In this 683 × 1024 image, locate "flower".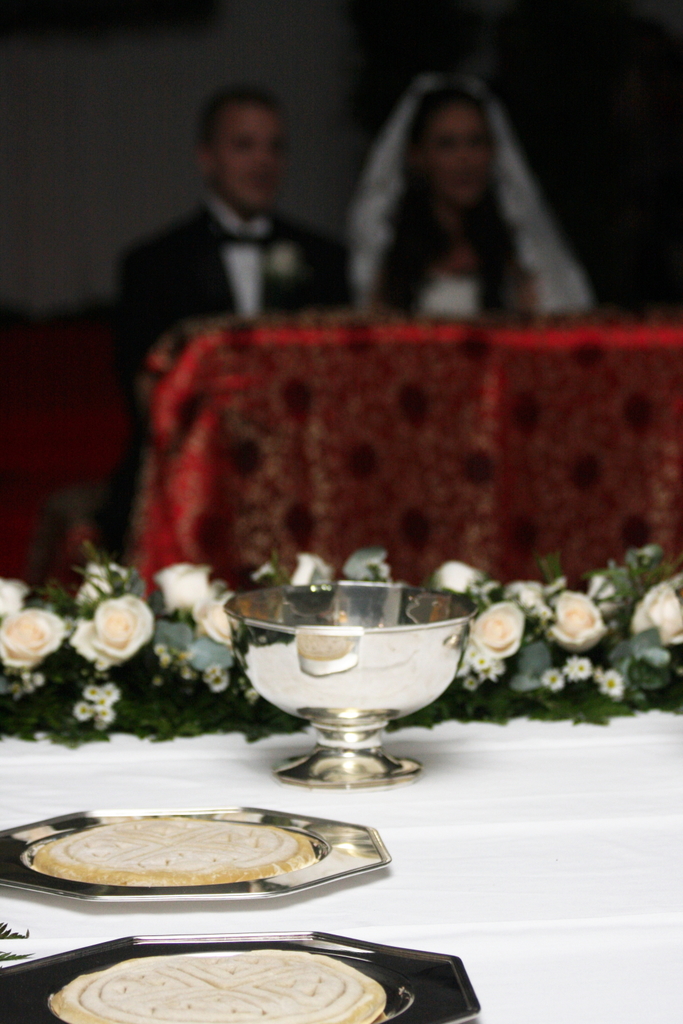
Bounding box: (193, 604, 232, 650).
